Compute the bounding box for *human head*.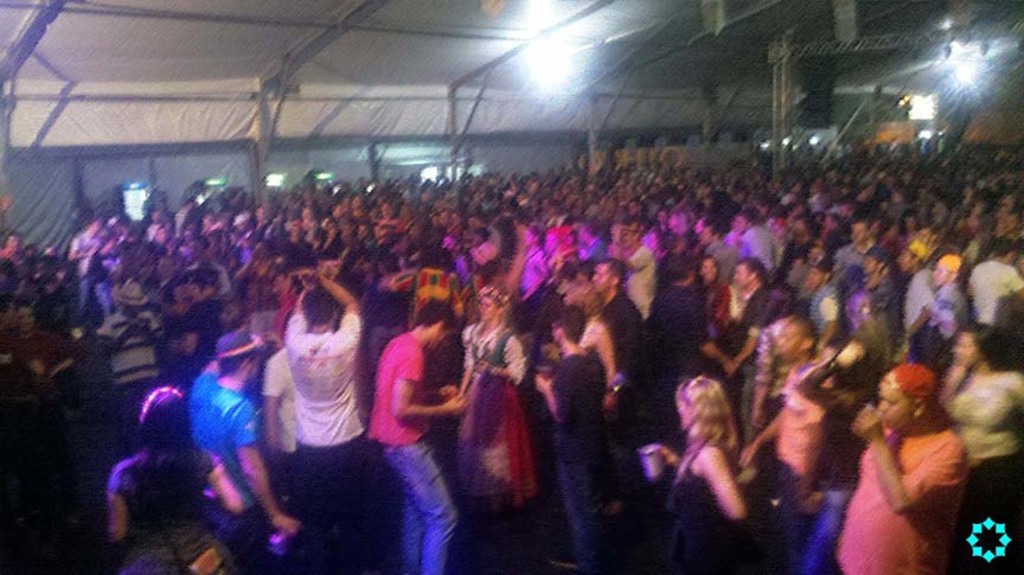
bbox(935, 255, 961, 285).
